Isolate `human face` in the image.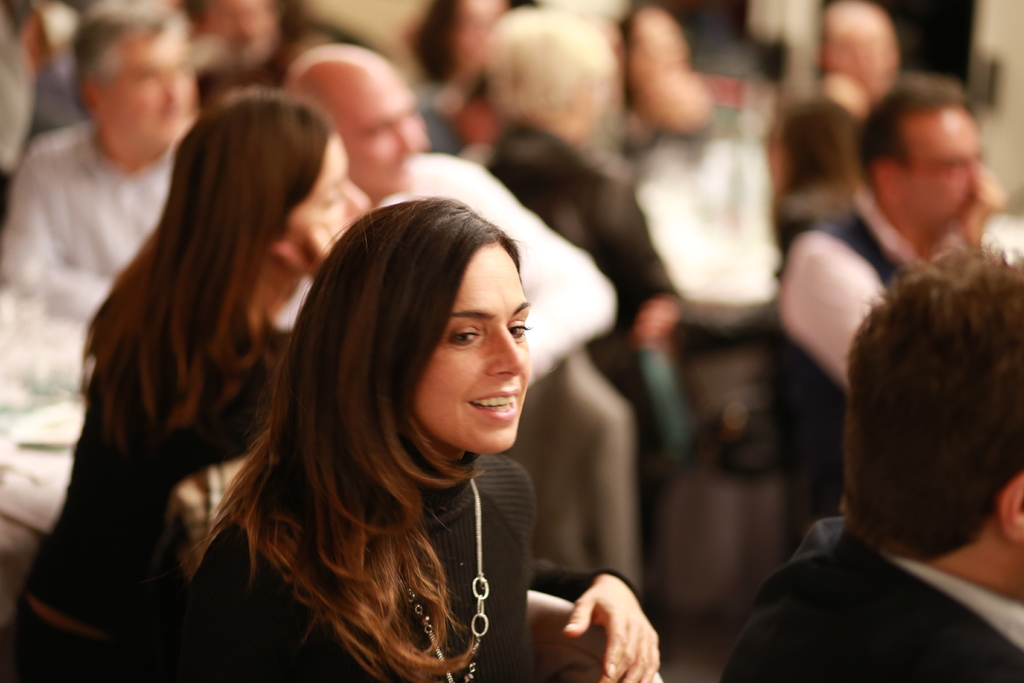
Isolated region: 410,233,531,459.
